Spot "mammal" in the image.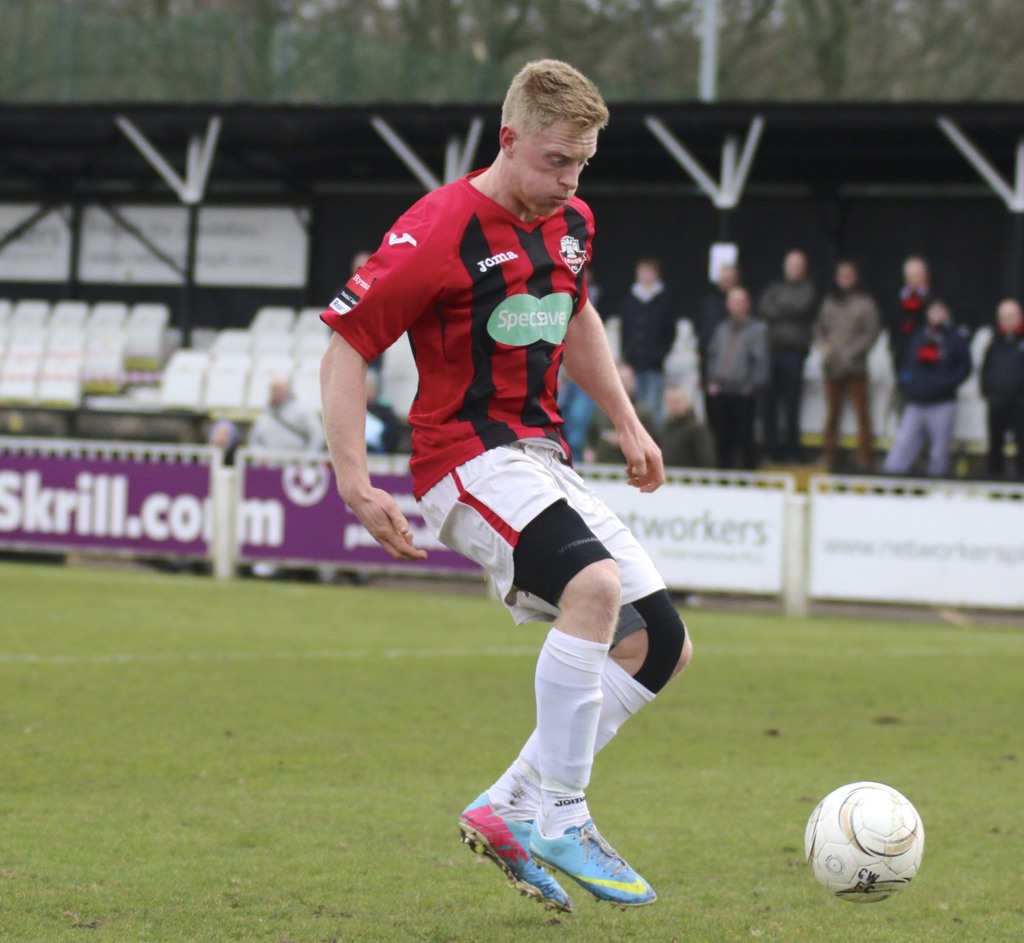
"mammal" found at (700, 265, 743, 383).
